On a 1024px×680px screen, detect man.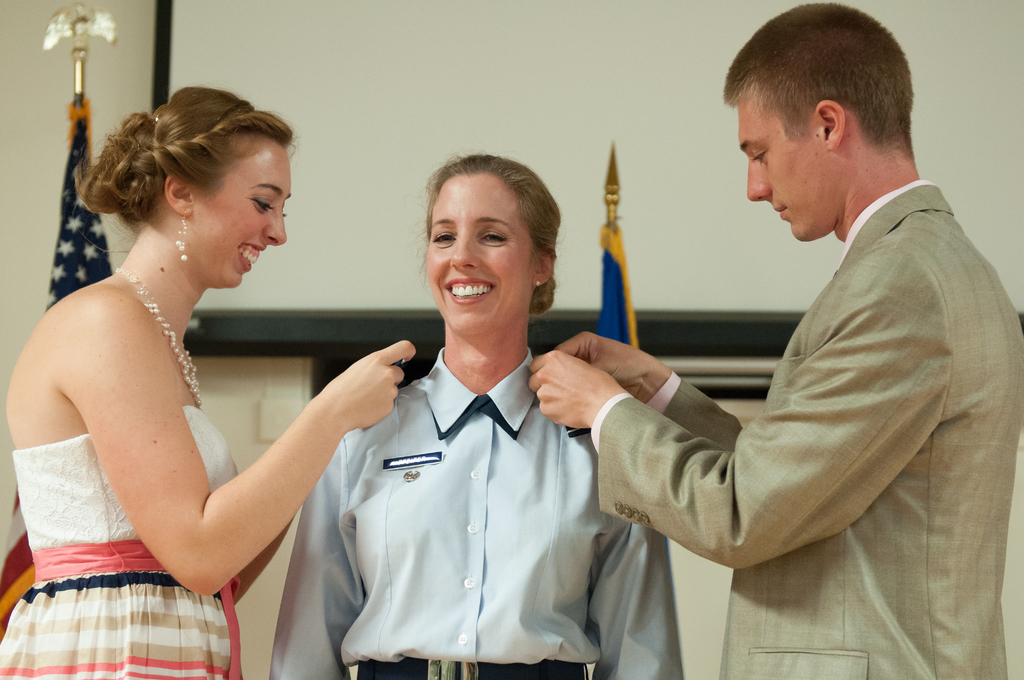
{"left": 564, "top": 10, "right": 996, "bottom": 655}.
